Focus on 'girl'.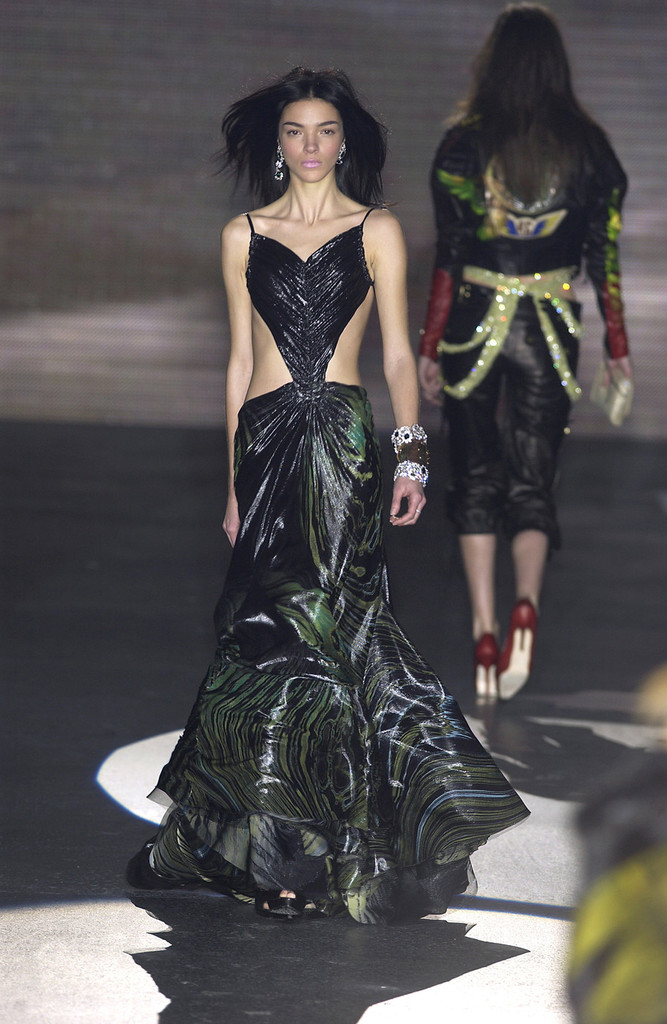
Focused at select_region(417, 4, 633, 704).
